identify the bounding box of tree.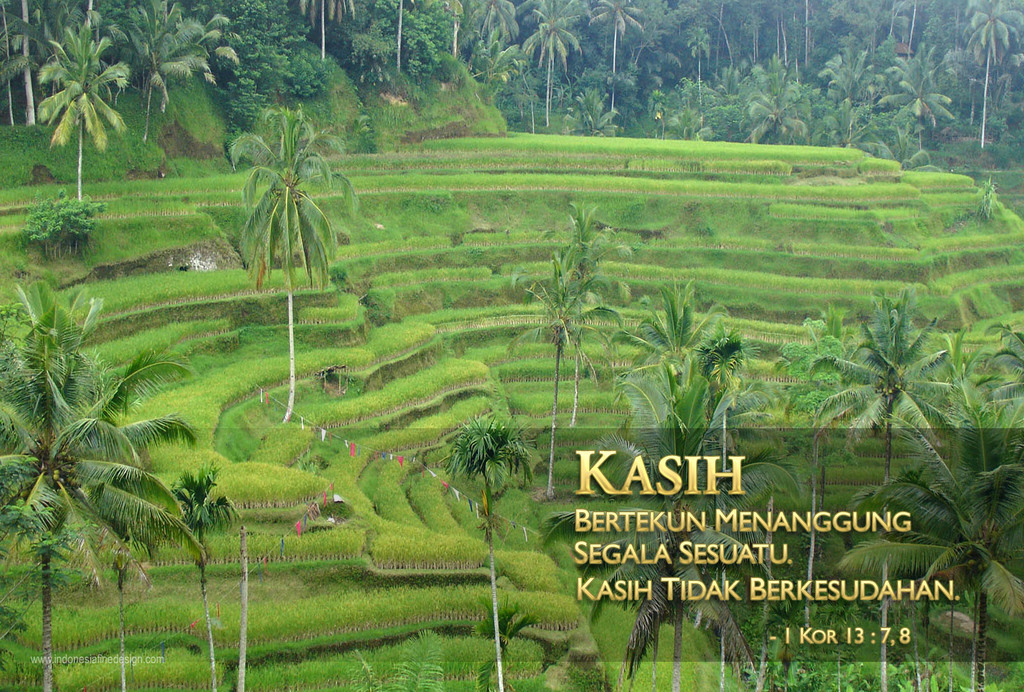
box(440, 414, 544, 691).
